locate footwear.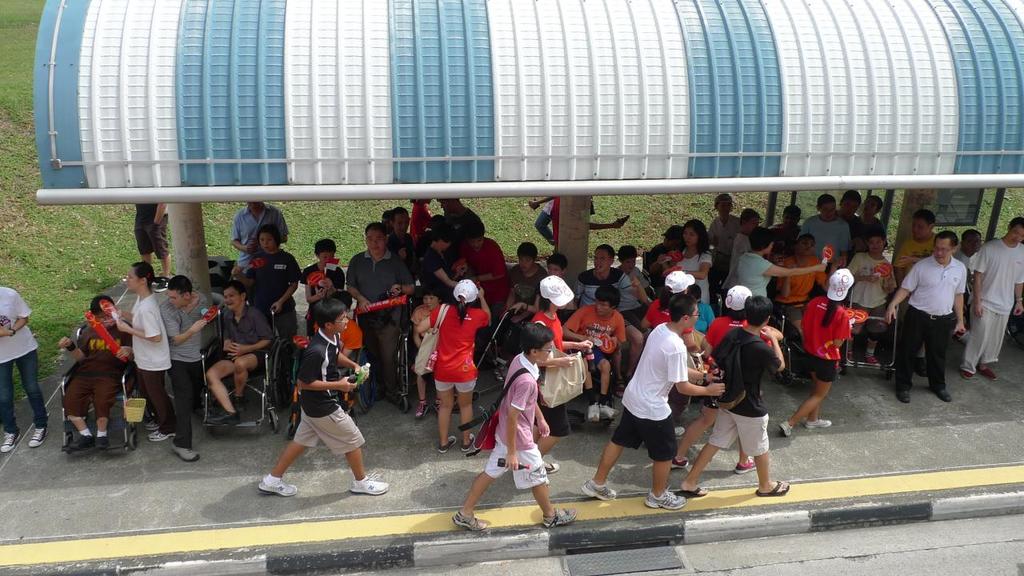
Bounding box: locate(66, 434, 92, 450).
